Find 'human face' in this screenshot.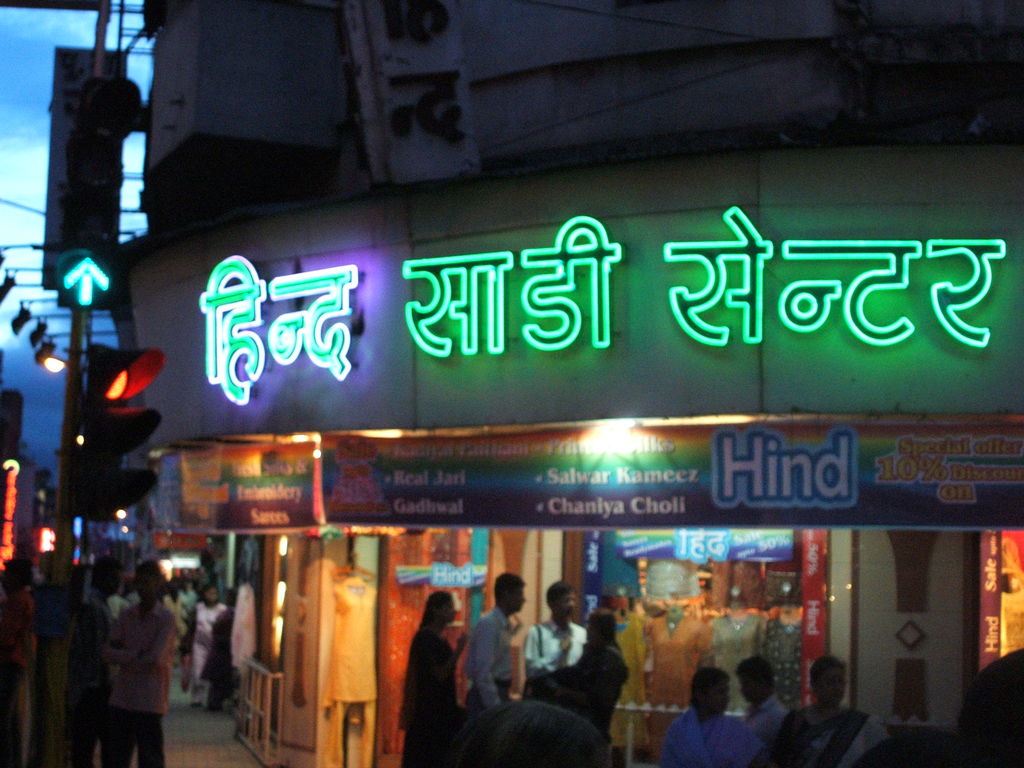
The bounding box for 'human face' is 821/668/847/700.
